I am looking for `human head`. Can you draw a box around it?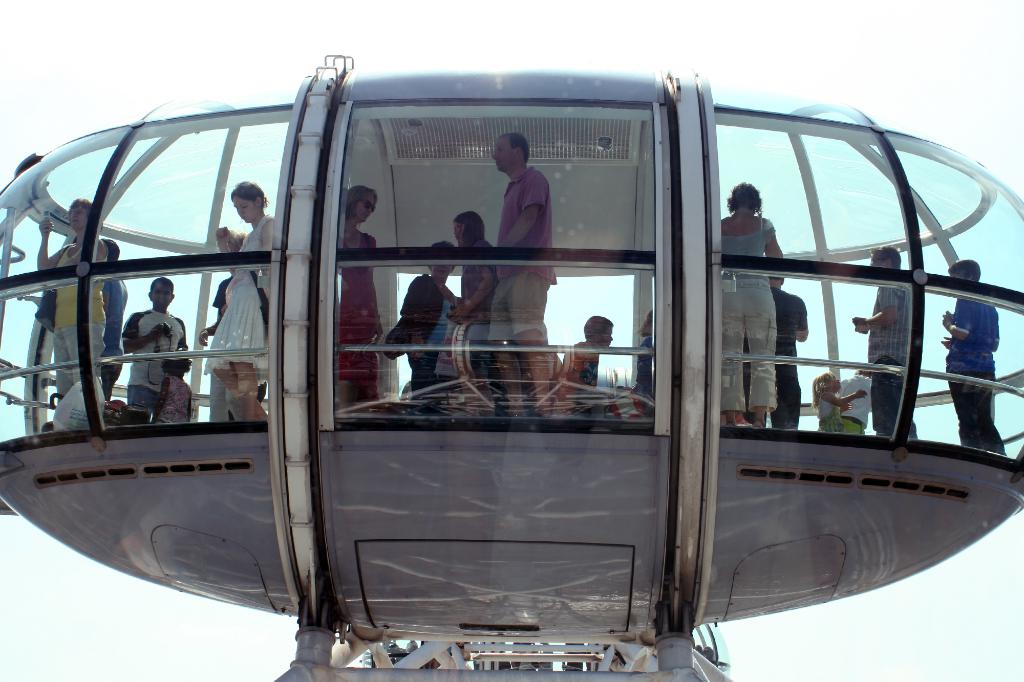
Sure, the bounding box is left=637, top=309, right=653, bottom=337.
